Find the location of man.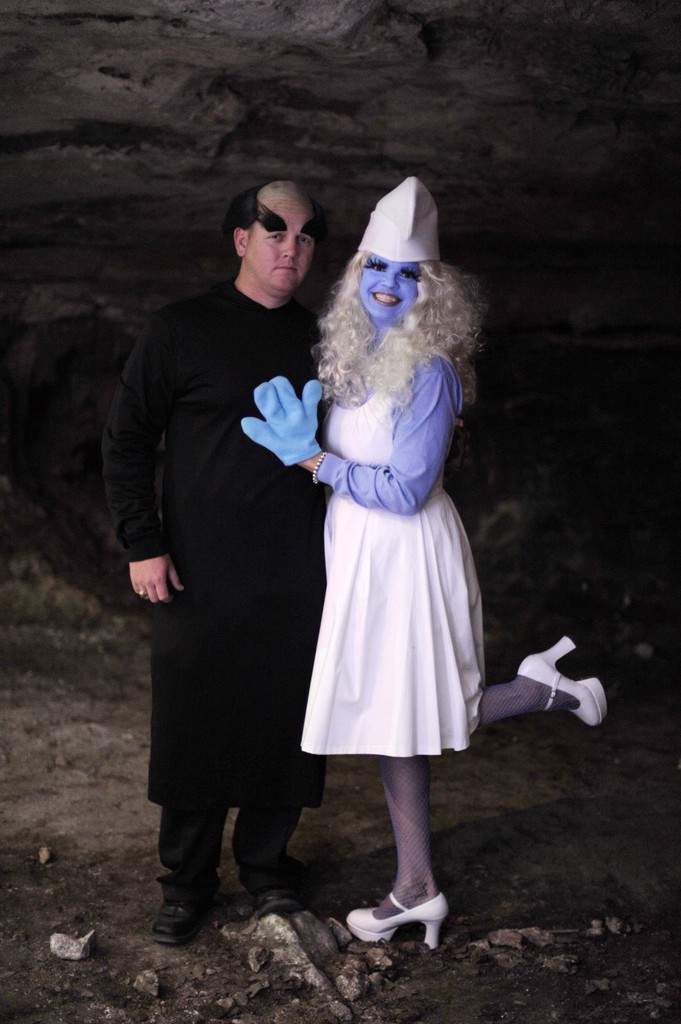
Location: 122, 182, 362, 917.
